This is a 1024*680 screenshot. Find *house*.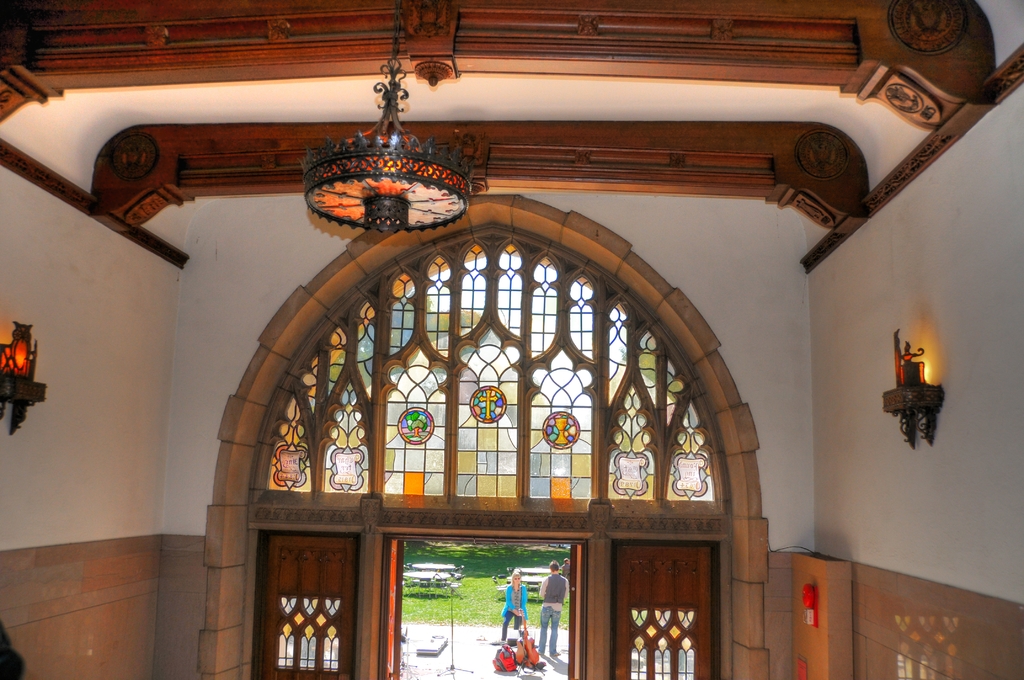
Bounding box: bbox=(0, 0, 1023, 679).
